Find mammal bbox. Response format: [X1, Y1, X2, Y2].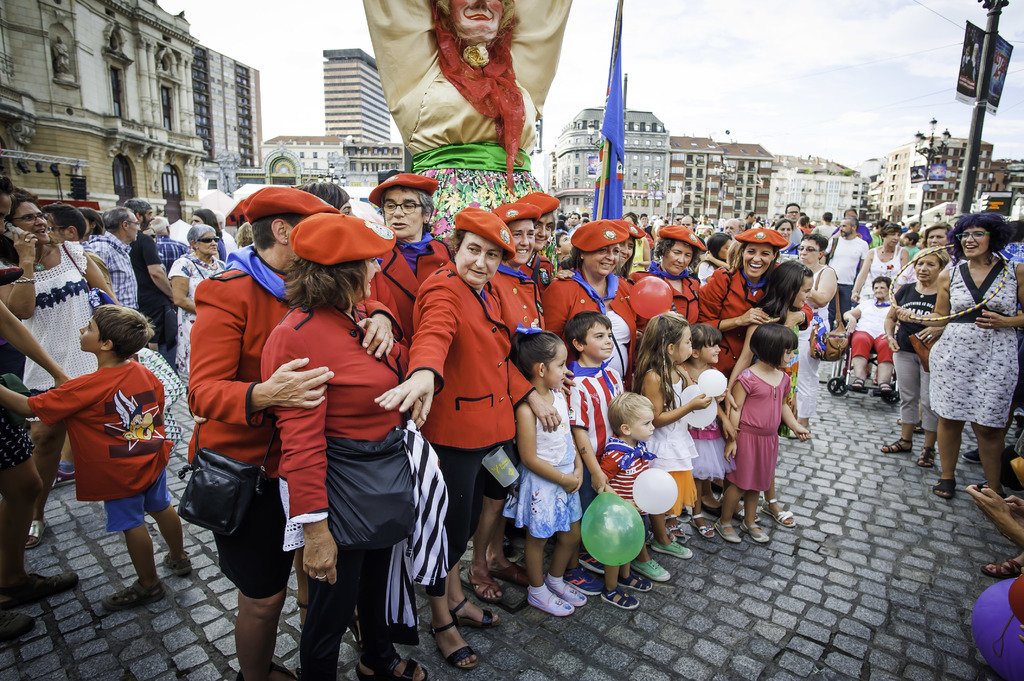
[355, 0, 569, 266].
